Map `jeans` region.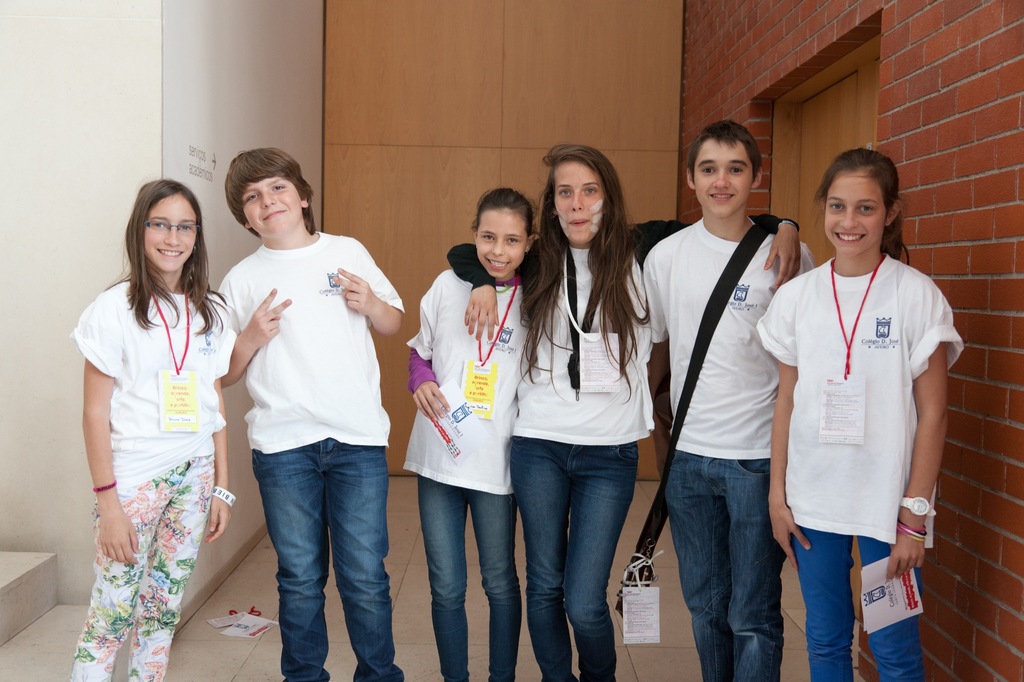
Mapped to 508,437,639,681.
